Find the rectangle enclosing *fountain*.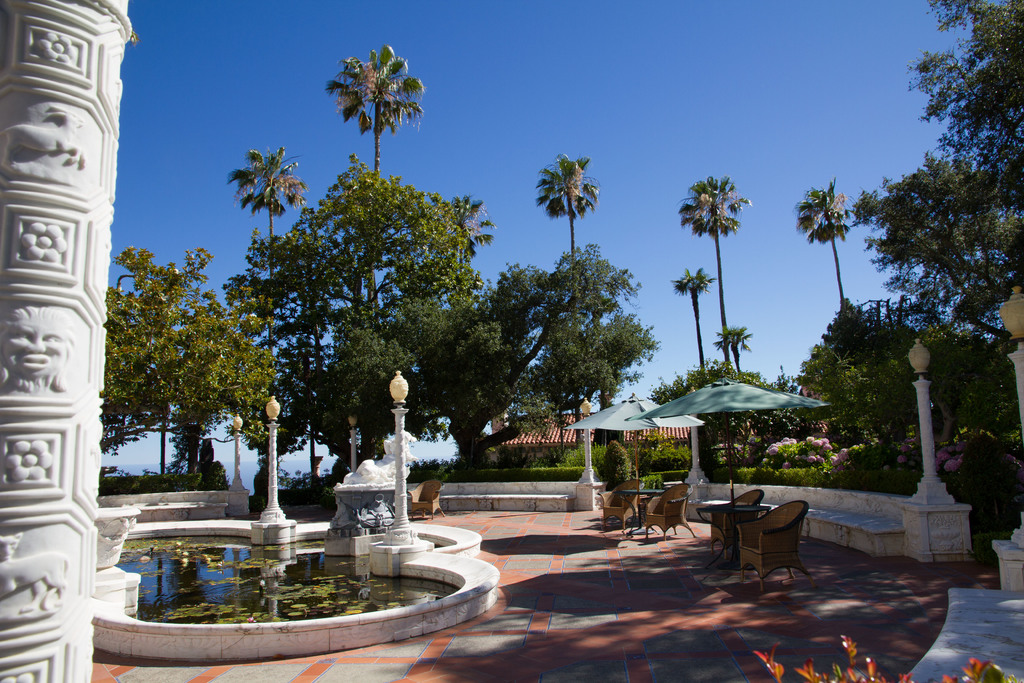
(91,431,502,660).
